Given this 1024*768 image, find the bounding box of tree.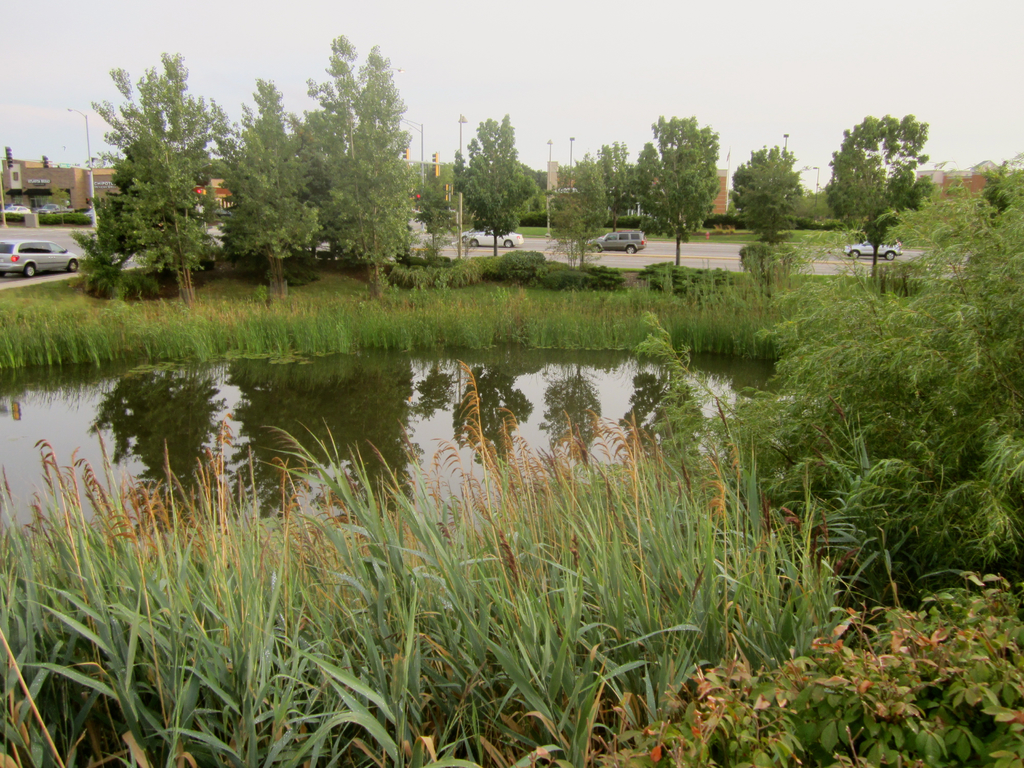
286:33:415:273.
